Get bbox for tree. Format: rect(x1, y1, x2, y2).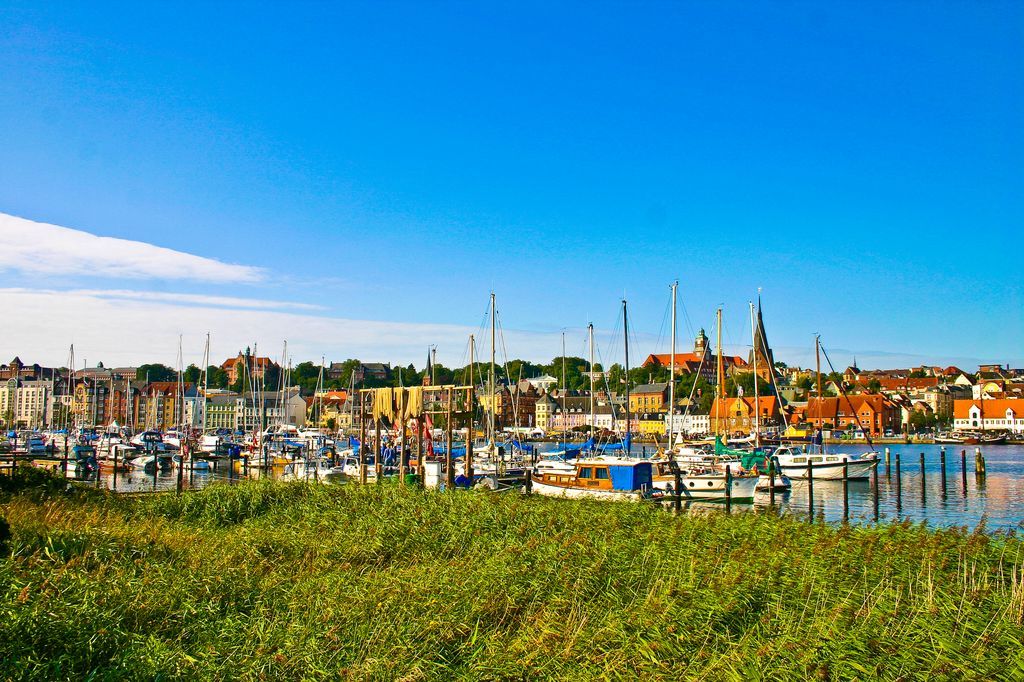
rect(302, 375, 335, 395).
